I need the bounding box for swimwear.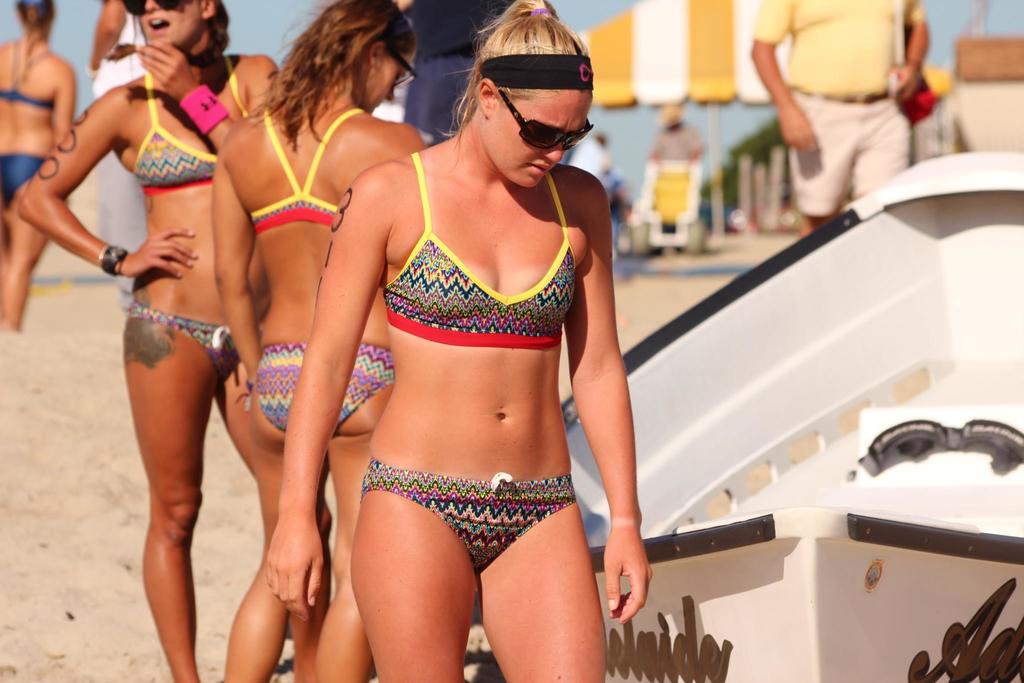
Here it is: BBox(362, 460, 579, 573).
